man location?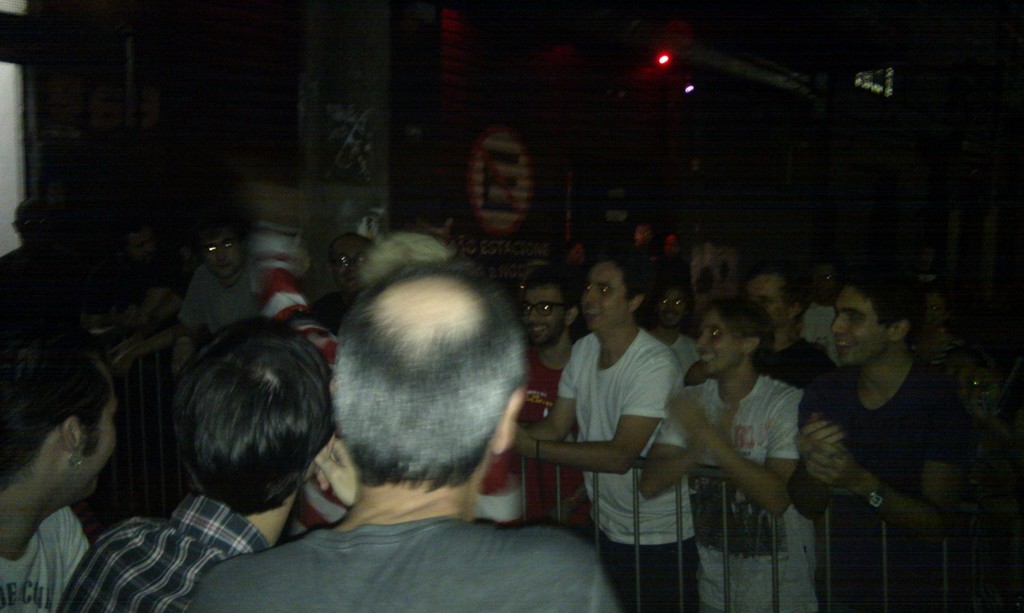
pyautogui.locateOnScreen(306, 230, 378, 330)
